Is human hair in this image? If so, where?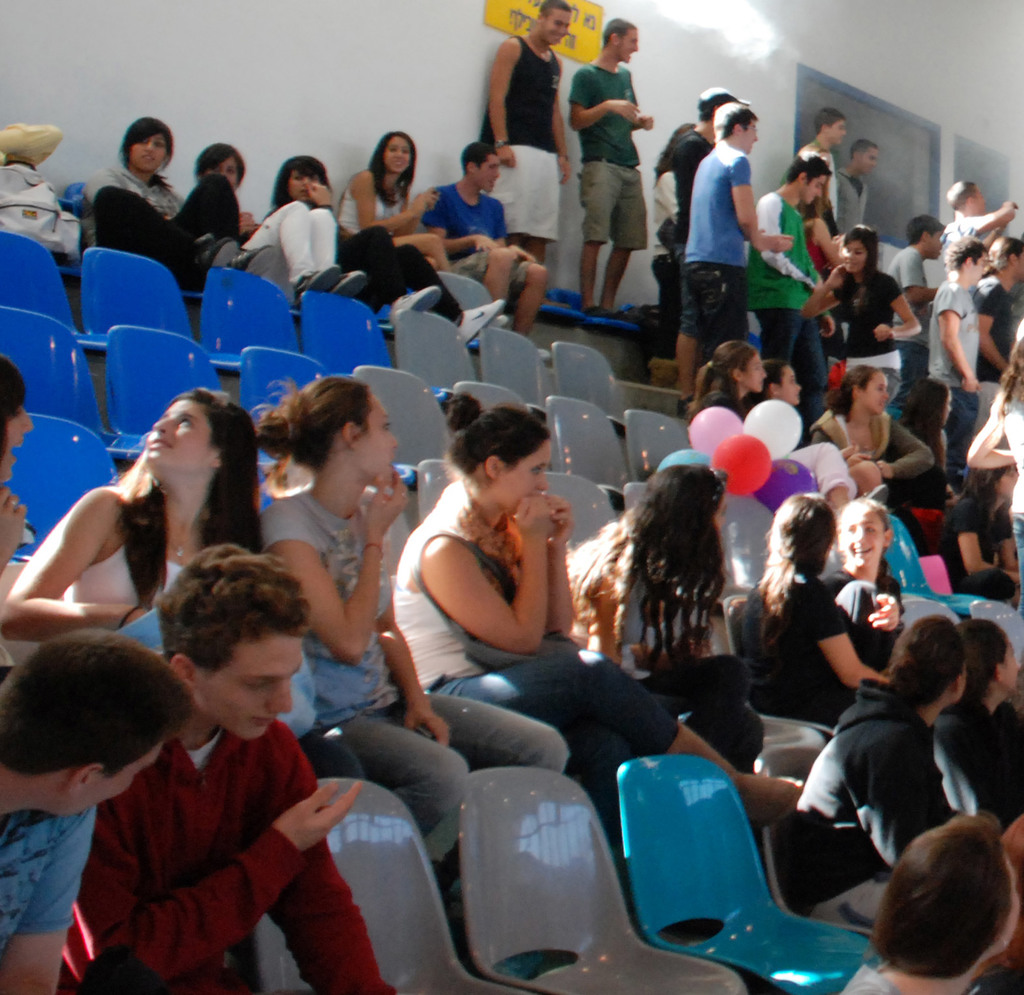
Yes, at [x1=894, y1=368, x2=939, y2=484].
